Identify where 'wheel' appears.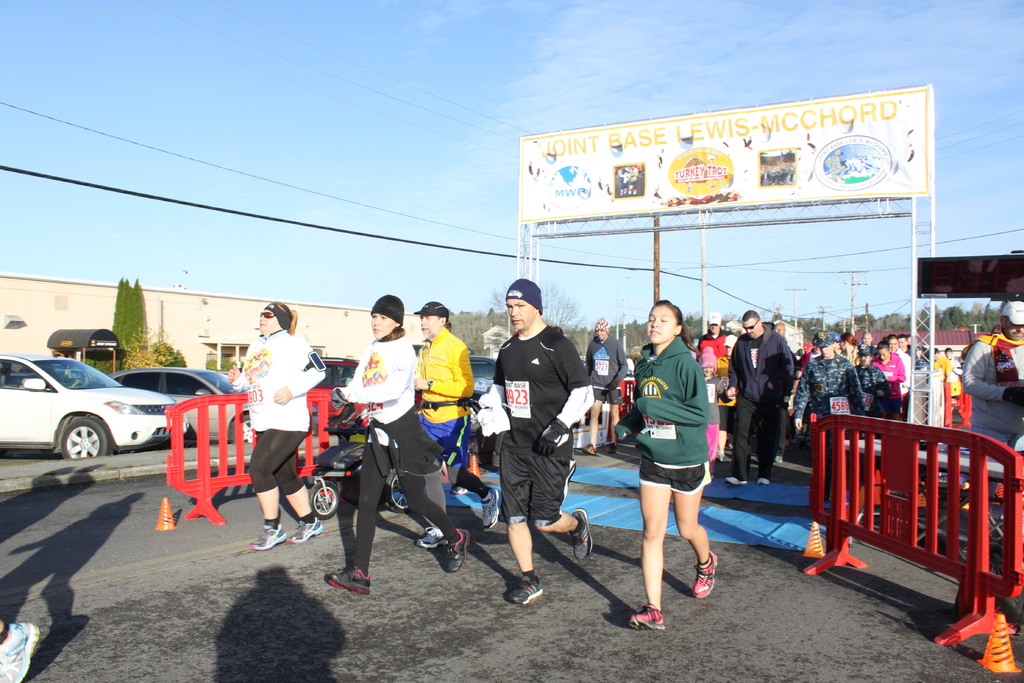
Appears at l=308, t=482, r=339, b=520.
